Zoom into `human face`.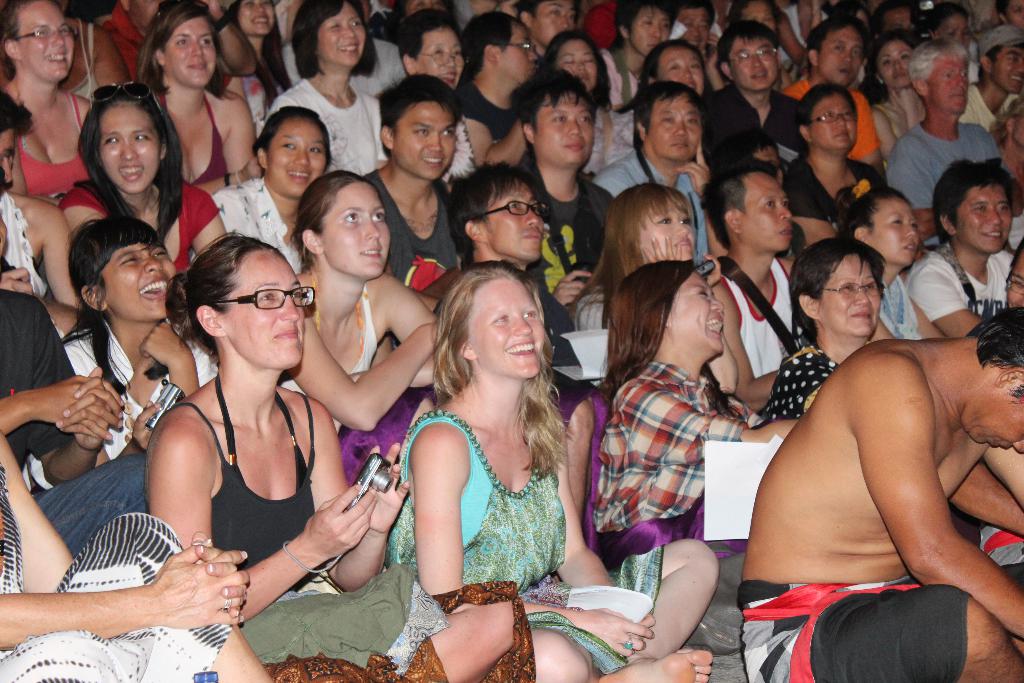
Zoom target: rect(473, 276, 542, 380).
